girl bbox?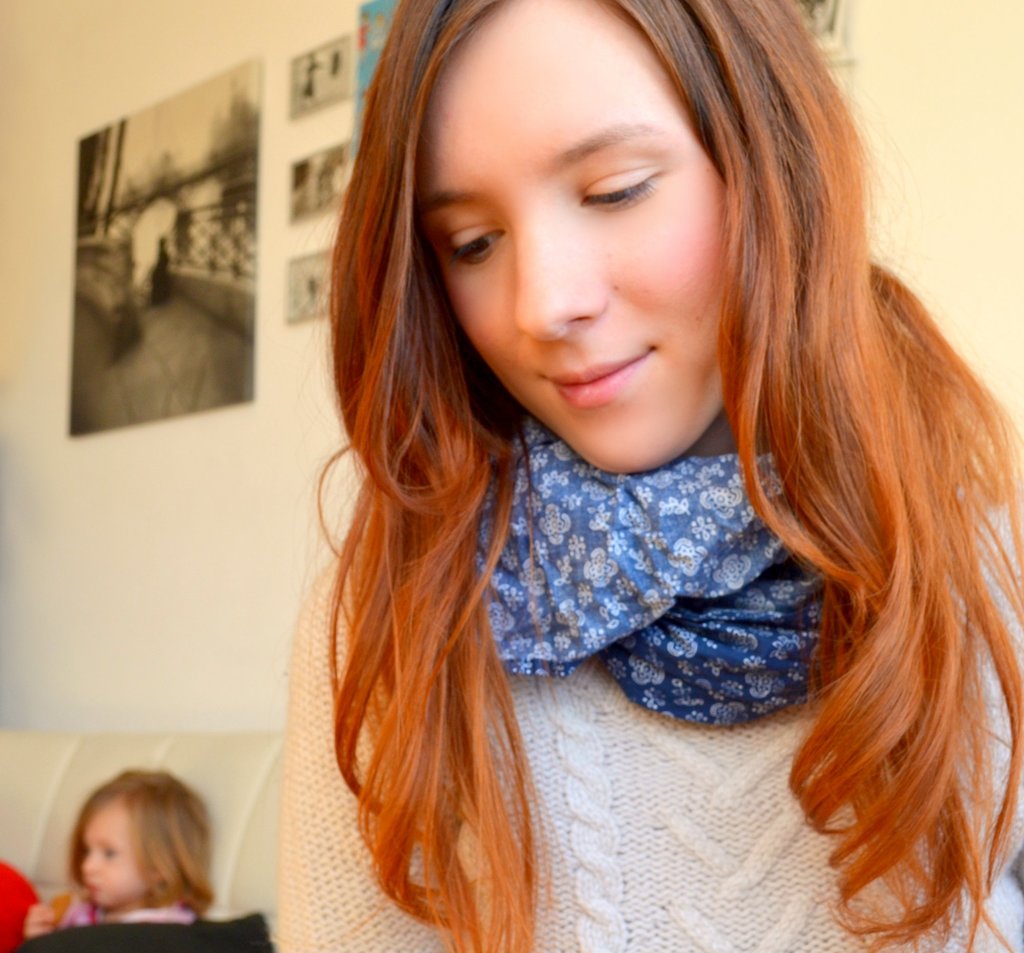
select_region(22, 763, 214, 938)
